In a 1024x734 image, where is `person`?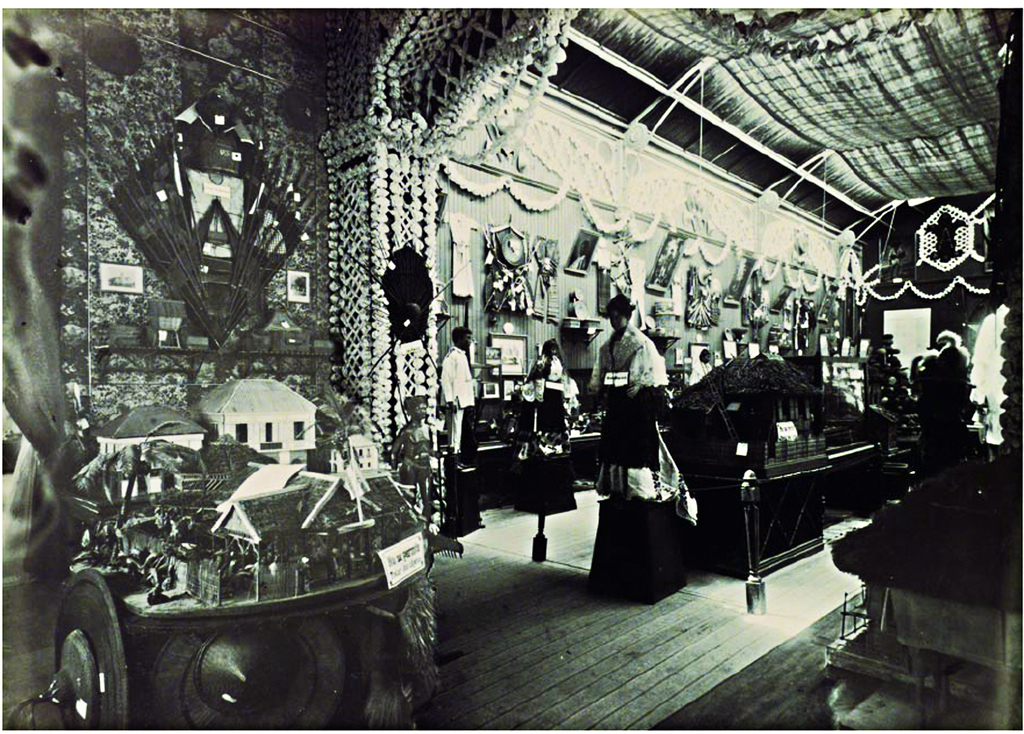
bbox=[586, 291, 666, 495].
